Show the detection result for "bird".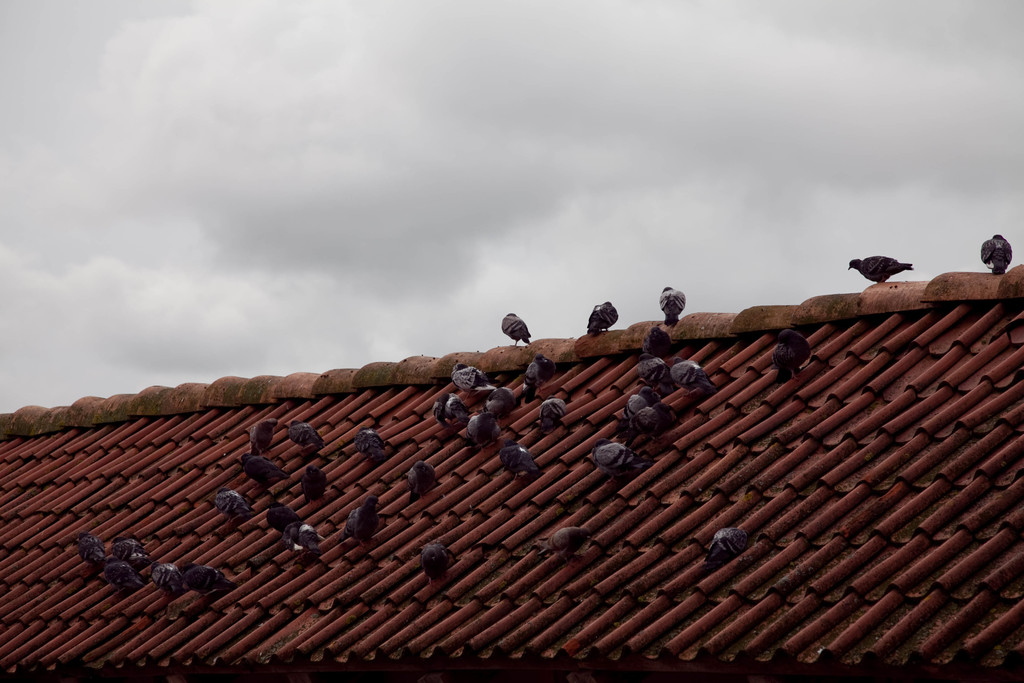
box(399, 452, 441, 503).
